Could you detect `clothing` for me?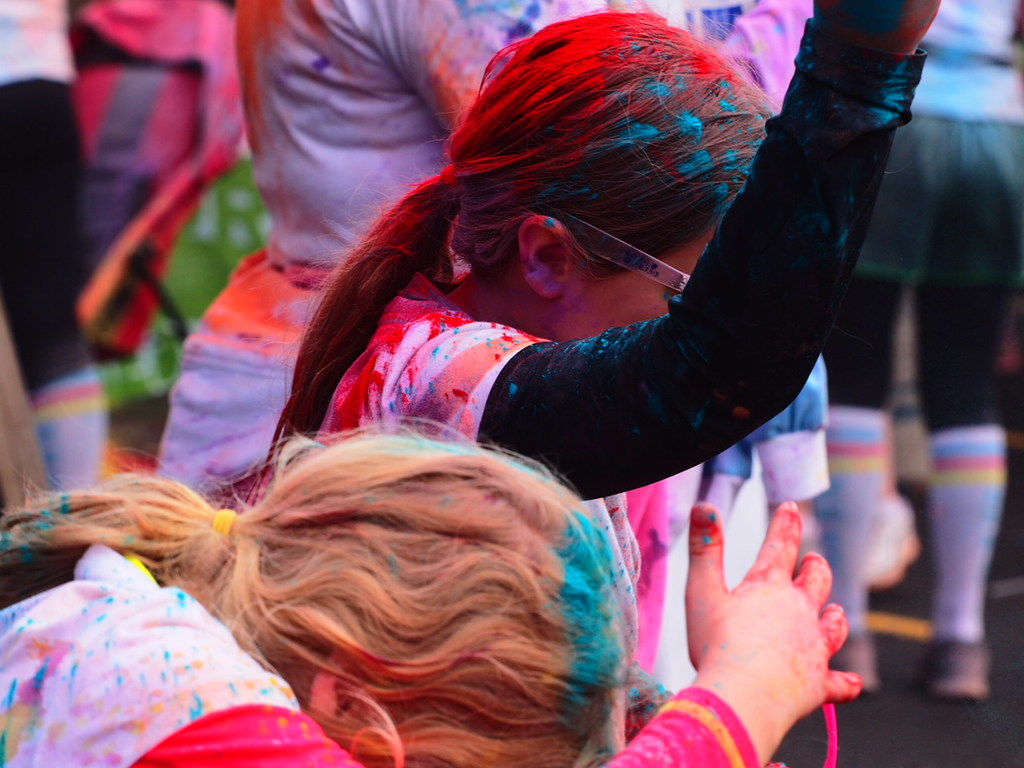
Detection result: <bbox>154, 0, 471, 498</bbox>.
